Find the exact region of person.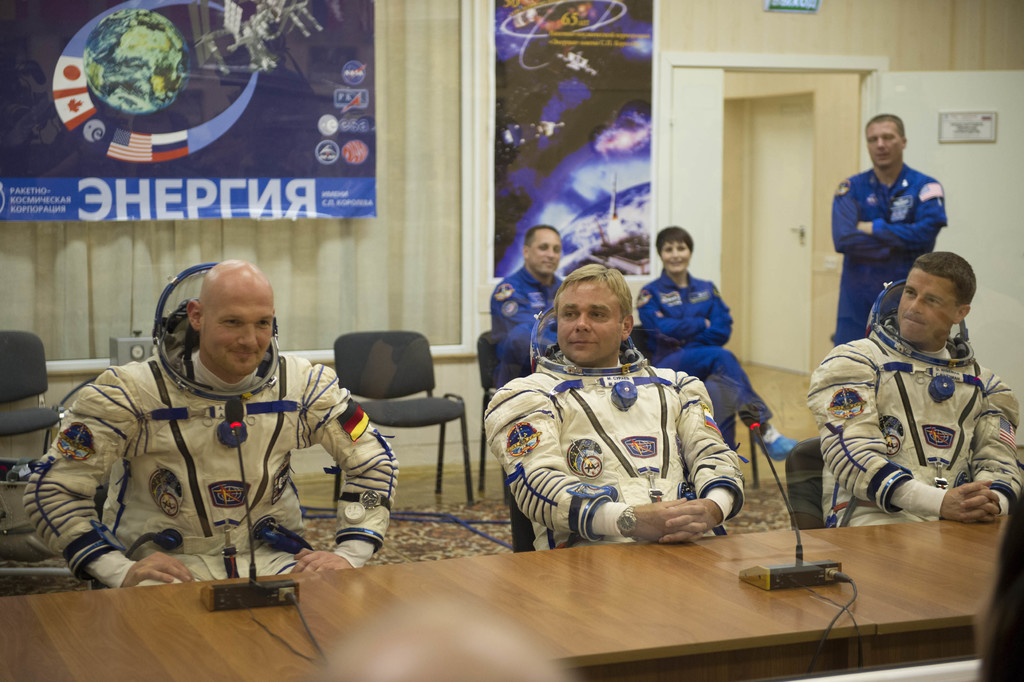
Exact region: <region>488, 220, 565, 394</region>.
